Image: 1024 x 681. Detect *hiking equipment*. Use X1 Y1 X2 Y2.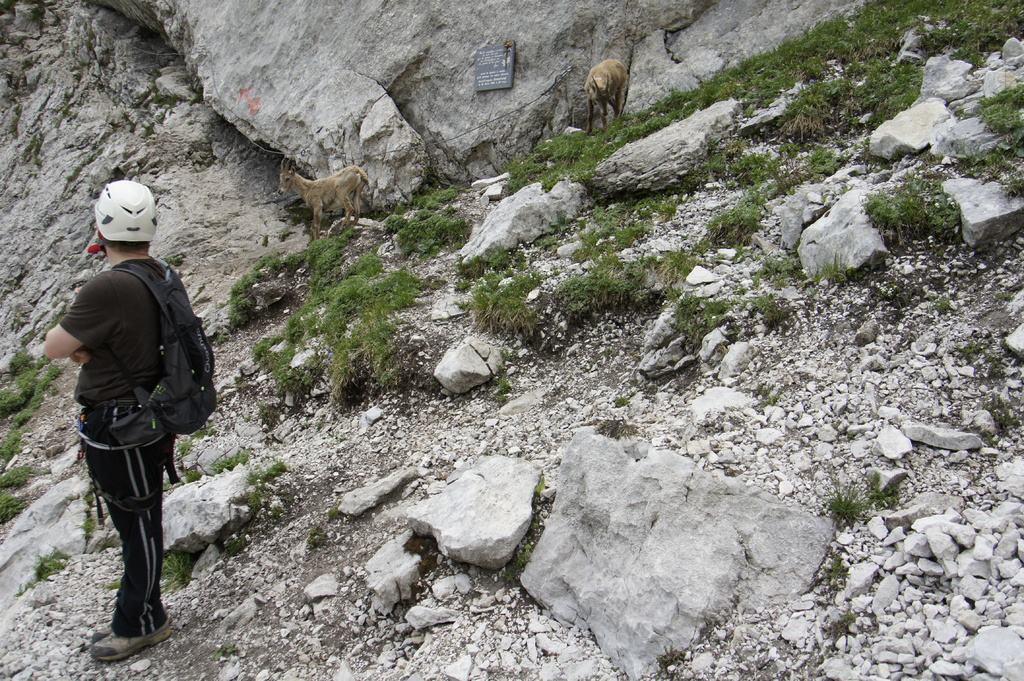
96 179 158 246.
